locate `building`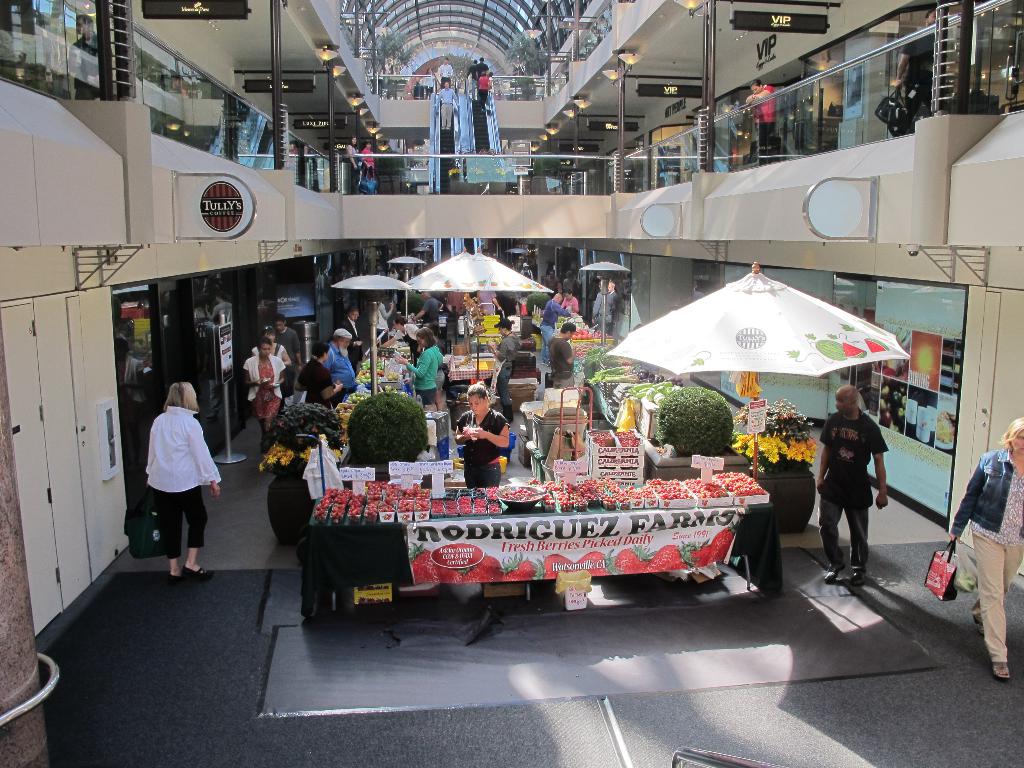
(left=0, top=0, right=1023, bottom=766)
